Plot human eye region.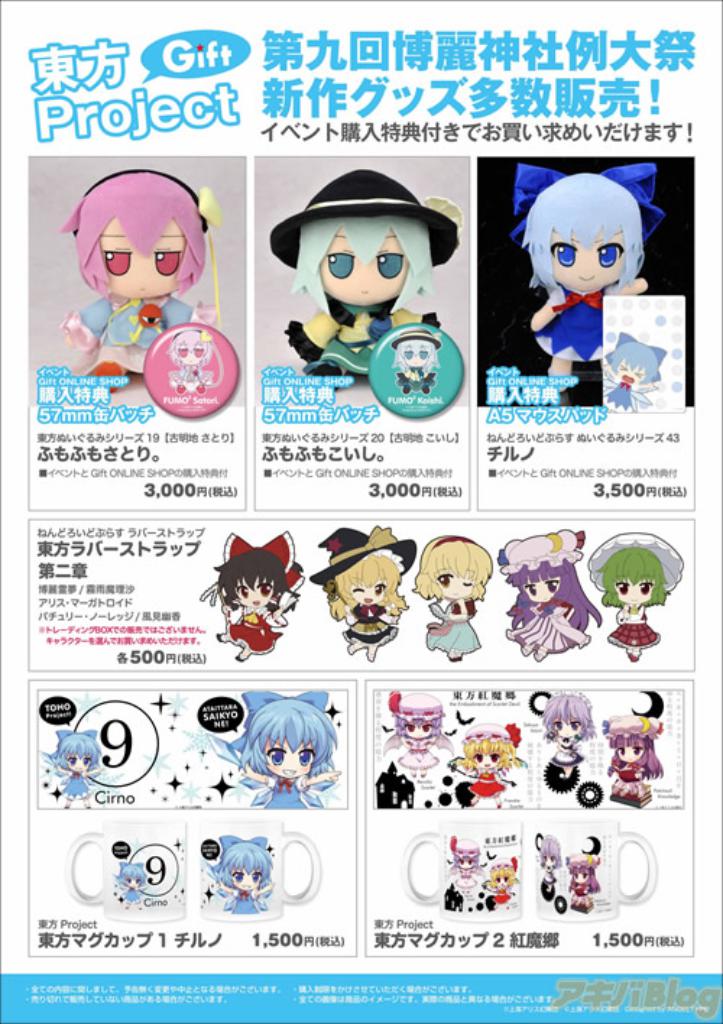
Plotted at <bbox>254, 583, 272, 597</bbox>.
